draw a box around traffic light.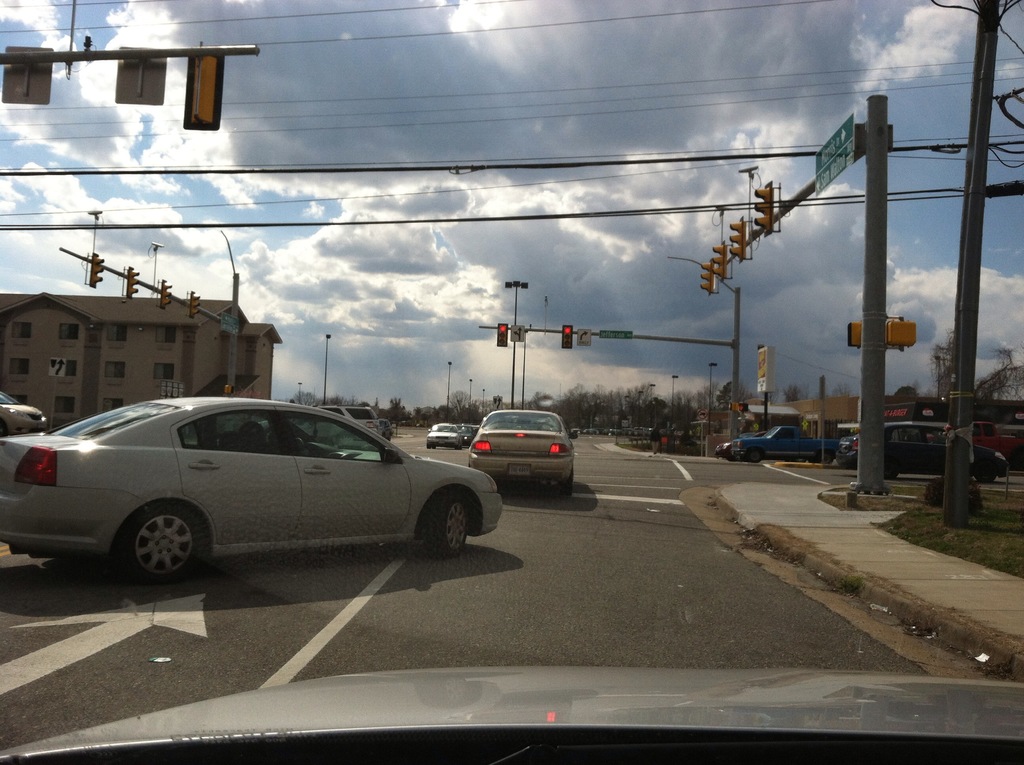
bbox(737, 403, 748, 412).
